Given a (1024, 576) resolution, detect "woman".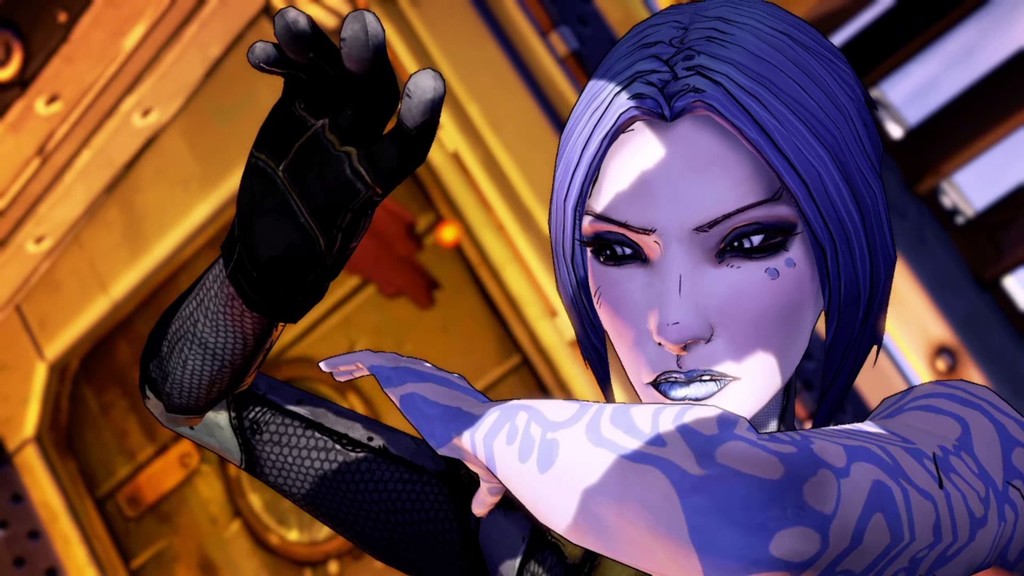
left=148, top=12, right=1023, bottom=575.
